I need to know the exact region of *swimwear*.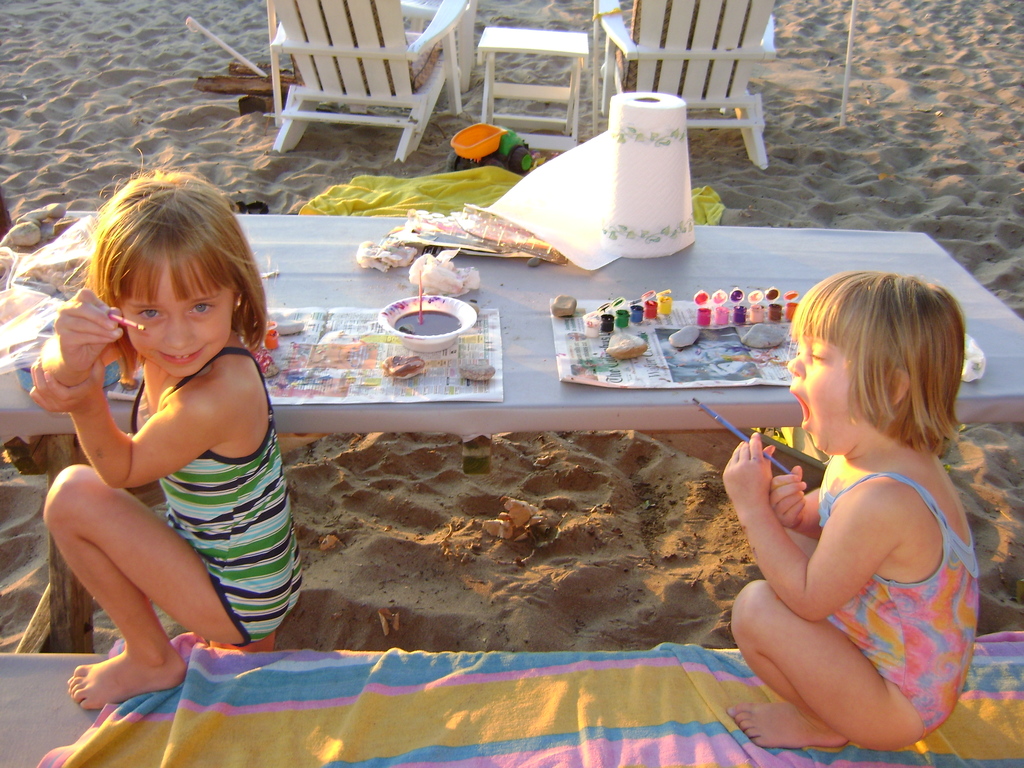
Region: bbox(132, 349, 303, 649).
